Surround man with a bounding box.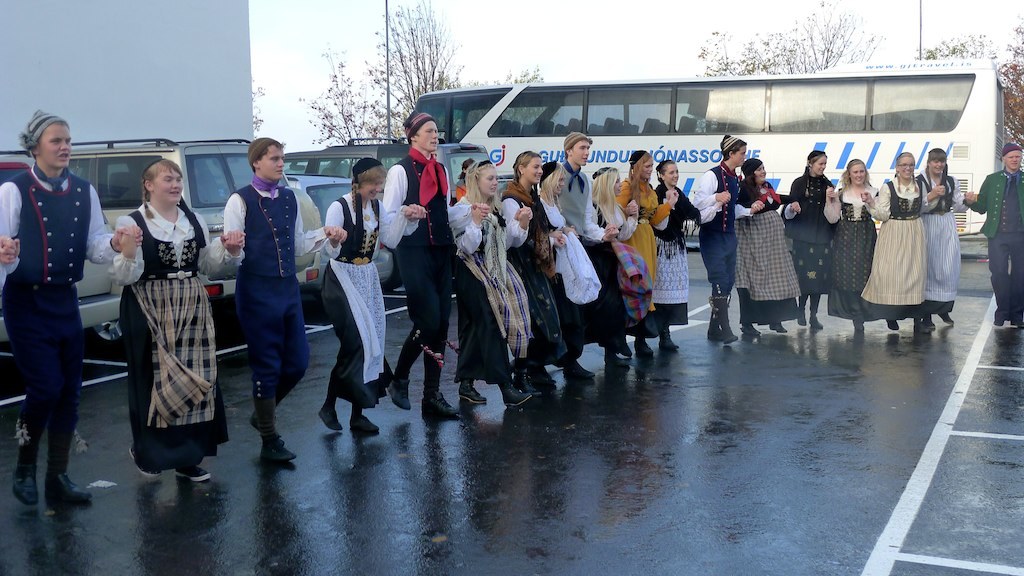
box(205, 128, 306, 464).
